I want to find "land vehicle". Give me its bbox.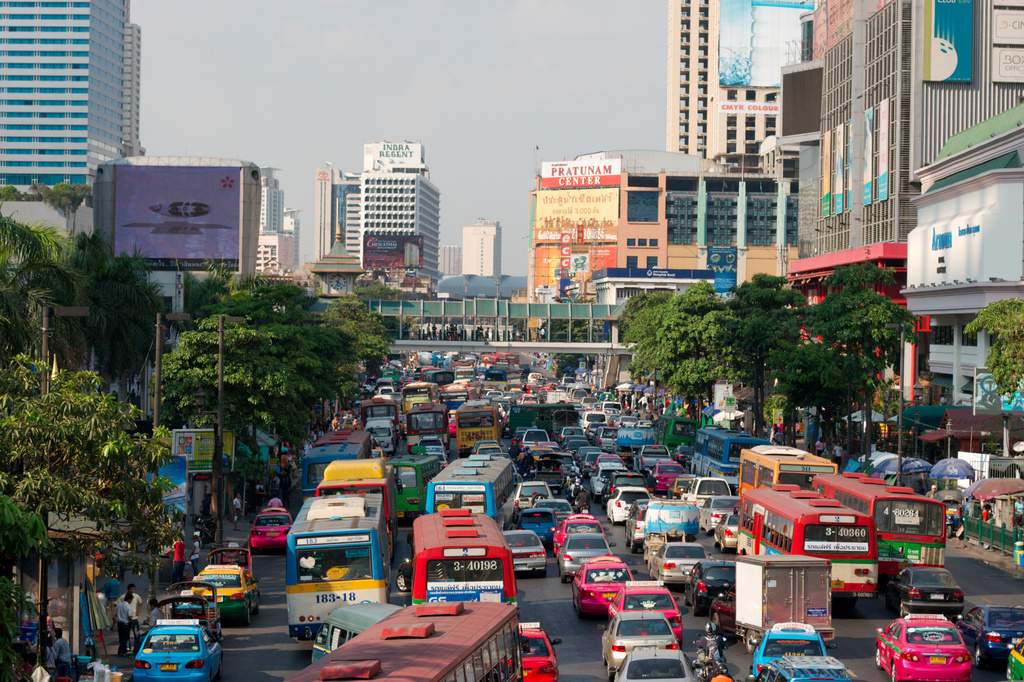
[left=314, top=454, right=386, bottom=488].
